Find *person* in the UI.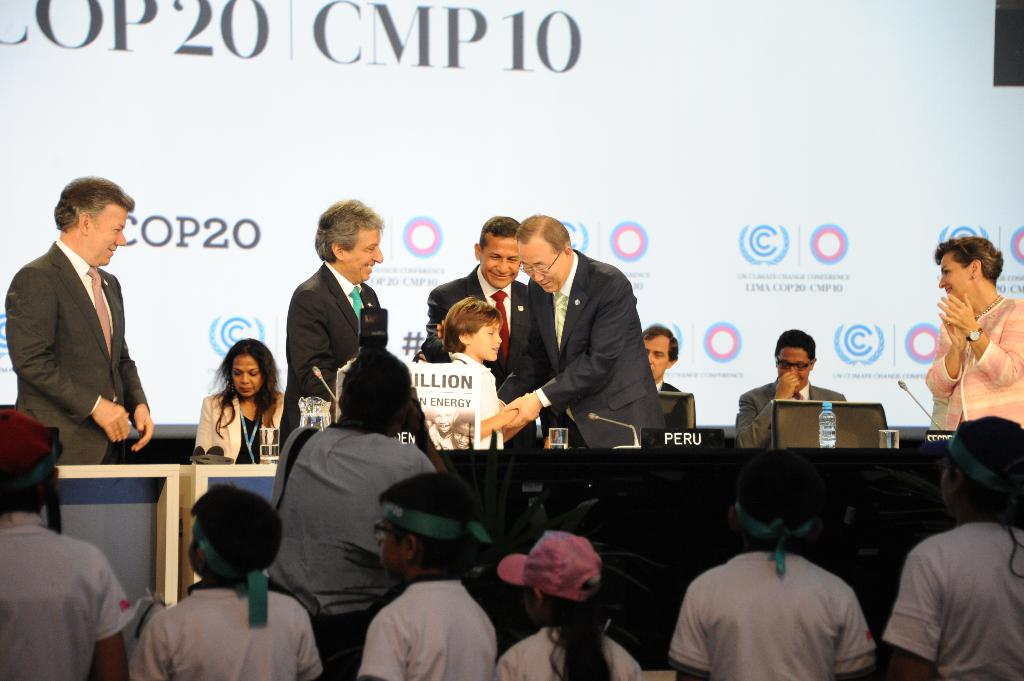
UI element at [408,302,527,450].
